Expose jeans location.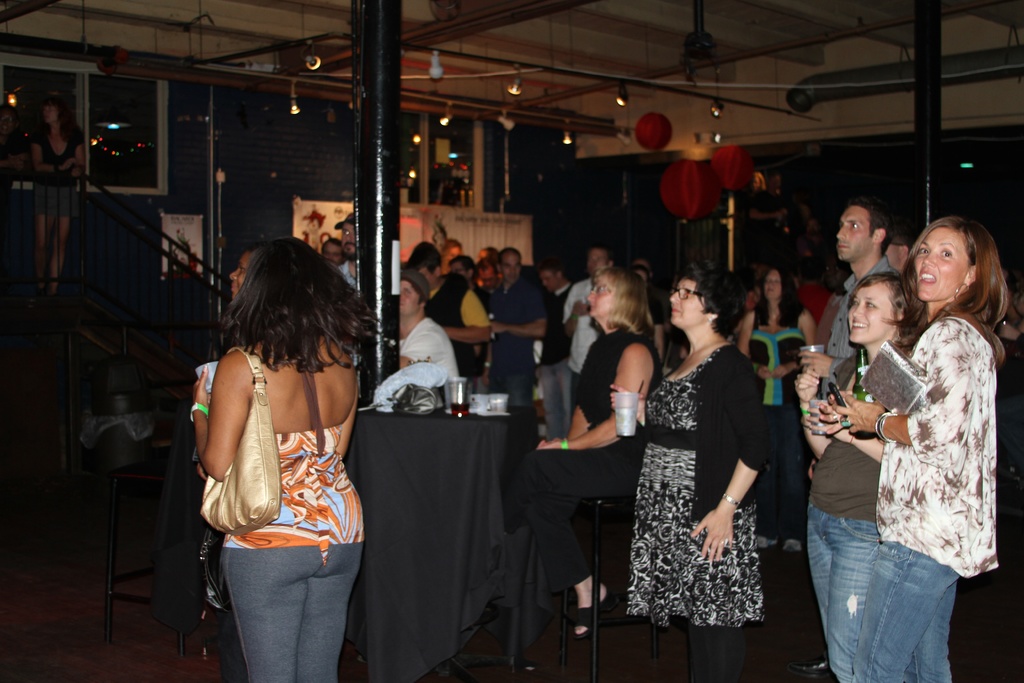
Exposed at 854, 538, 964, 682.
